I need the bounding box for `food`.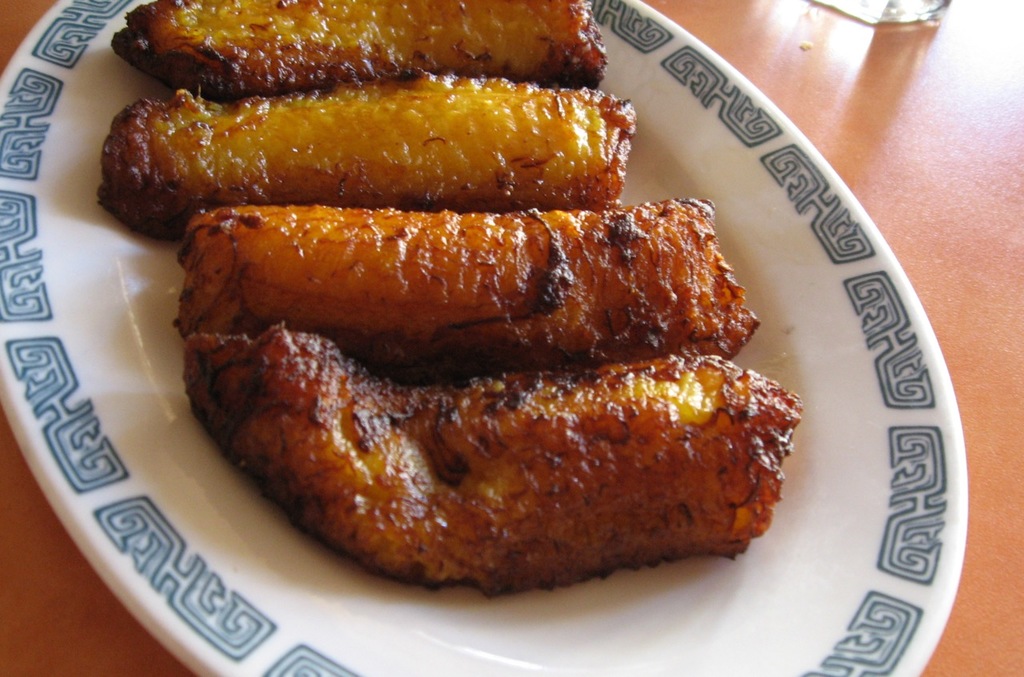
Here it is: box(107, 0, 606, 95).
